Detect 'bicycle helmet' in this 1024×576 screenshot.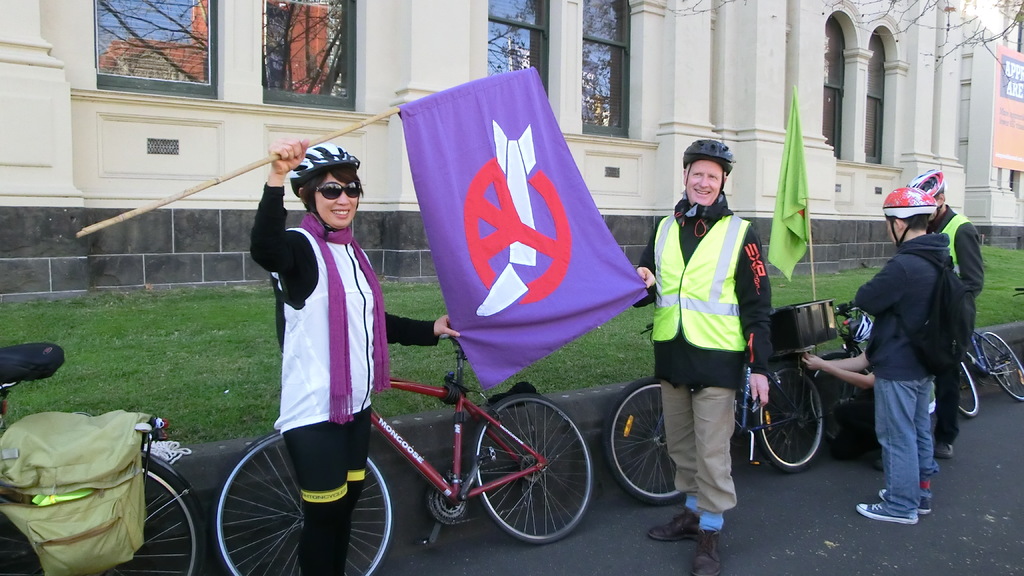
Detection: {"x1": 884, "y1": 182, "x2": 932, "y2": 236}.
